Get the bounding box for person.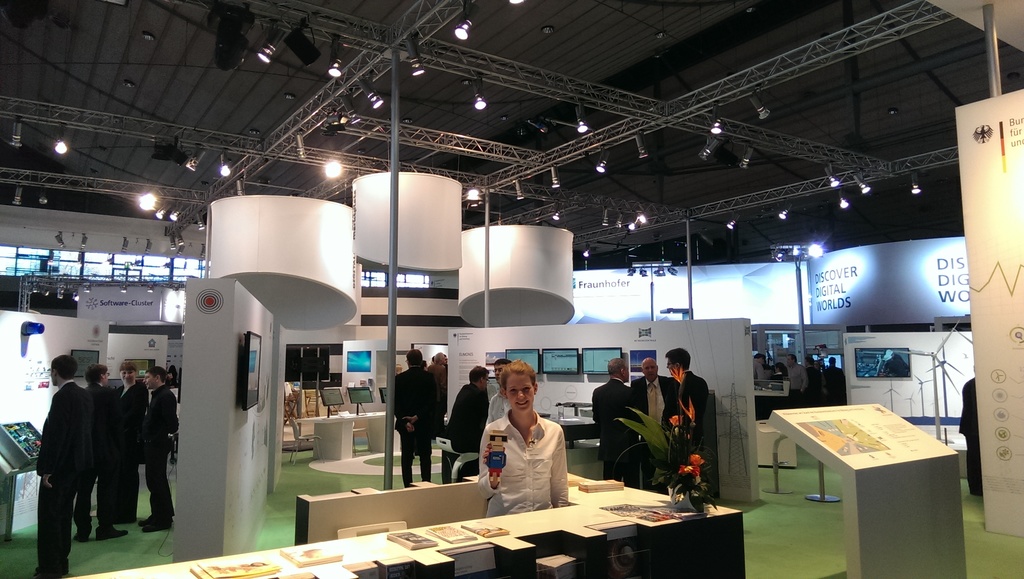
{"left": 632, "top": 356, "right": 671, "bottom": 490}.
